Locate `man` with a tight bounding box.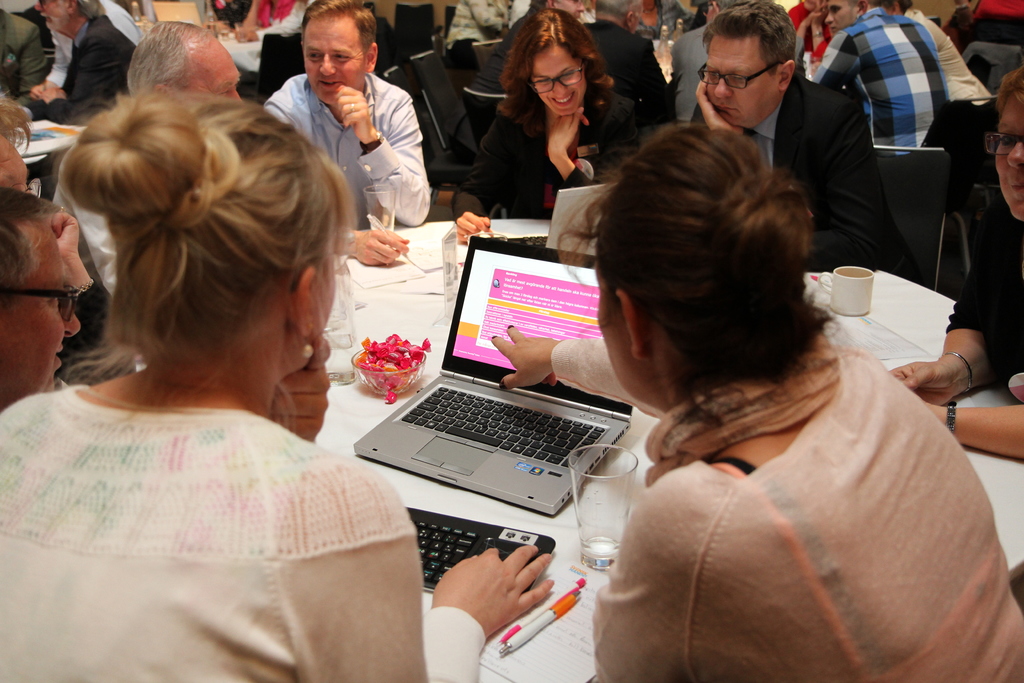
pyautogui.locateOnScreen(589, 0, 691, 112).
